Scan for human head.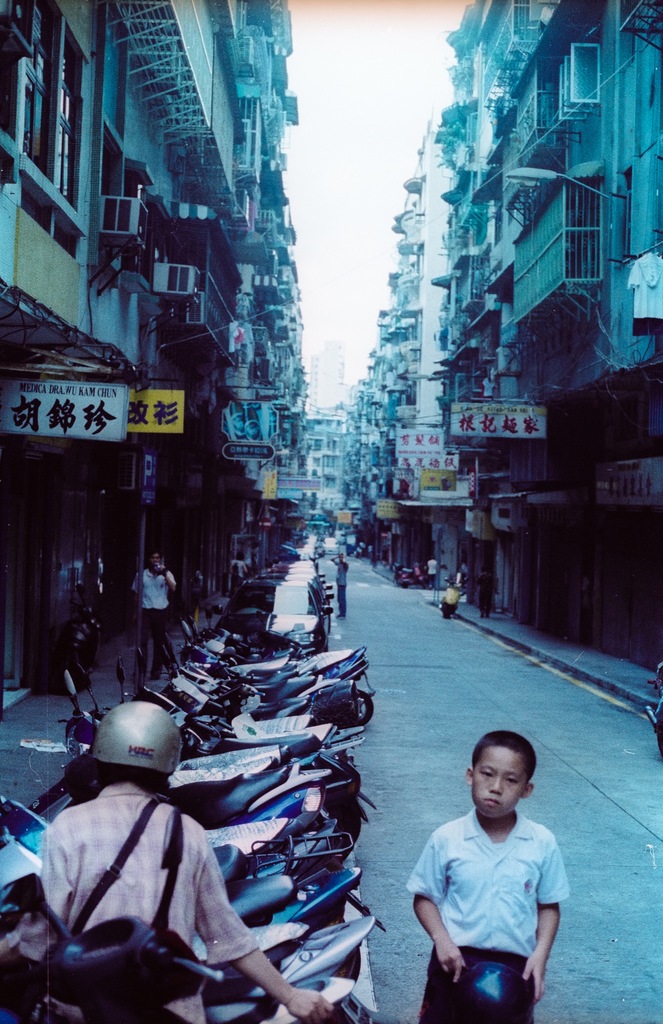
Scan result: <bbox>149, 550, 161, 568</bbox>.
